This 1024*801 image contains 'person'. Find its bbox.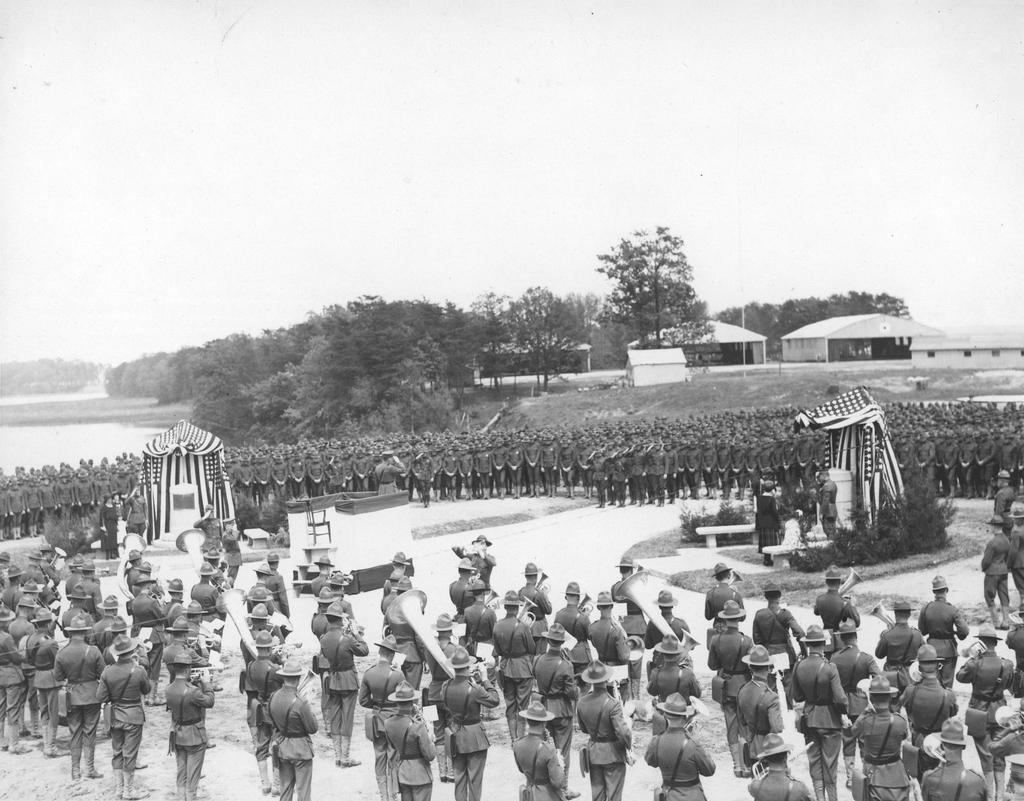
128:548:146:597.
